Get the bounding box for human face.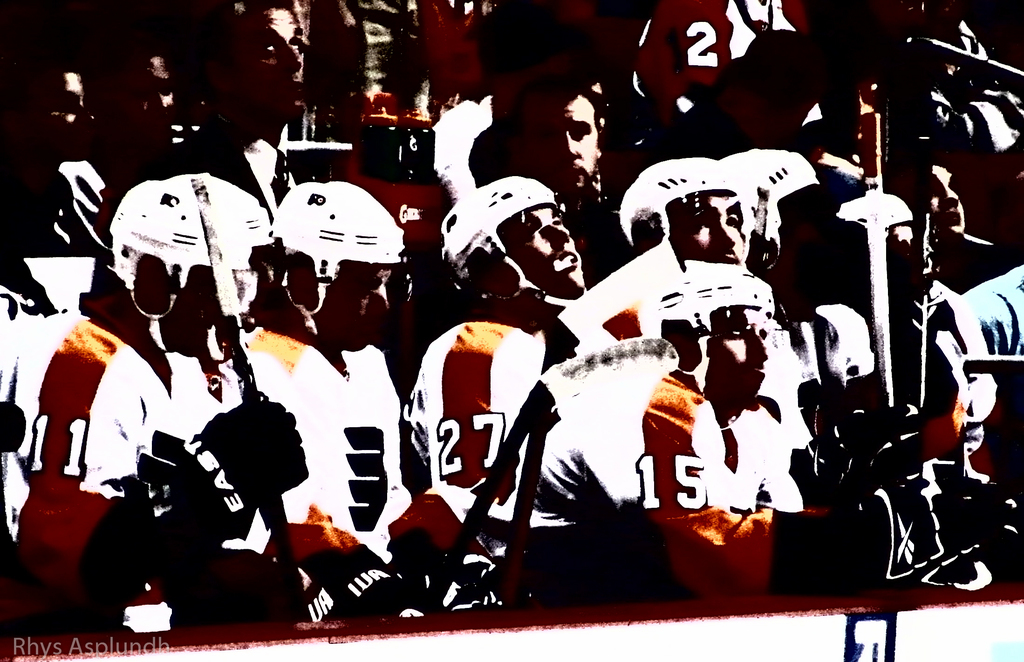
[312, 258, 392, 353].
